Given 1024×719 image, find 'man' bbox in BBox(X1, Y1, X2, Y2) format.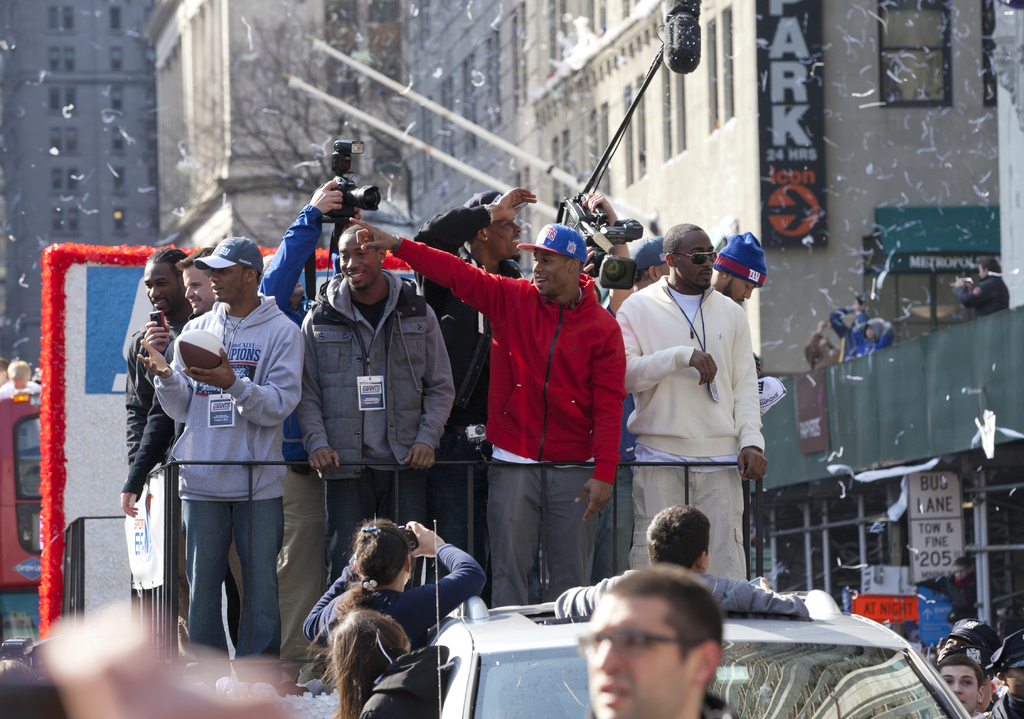
BBox(628, 223, 672, 287).
